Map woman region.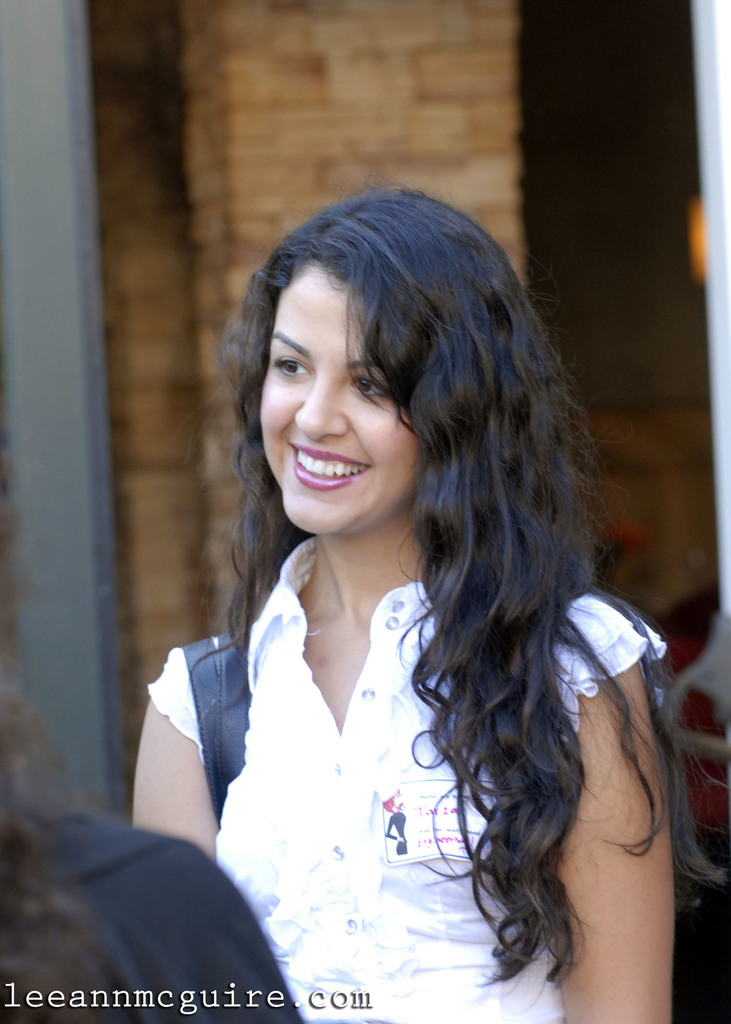
Mapped to 127:179:718:1021.
